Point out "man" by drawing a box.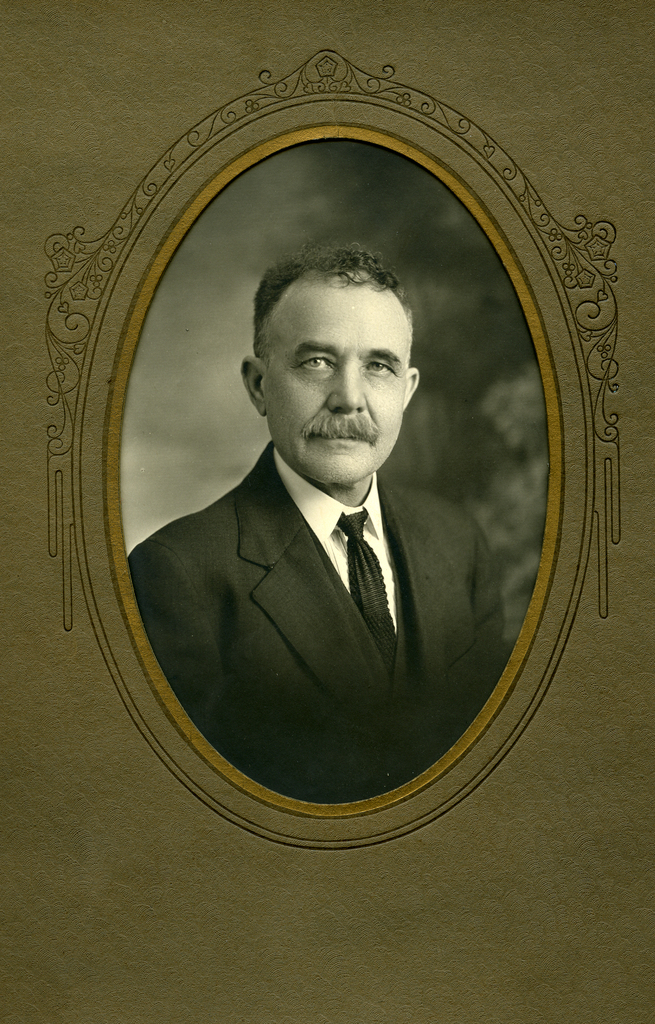
rect(128, 257, 523, 801).
